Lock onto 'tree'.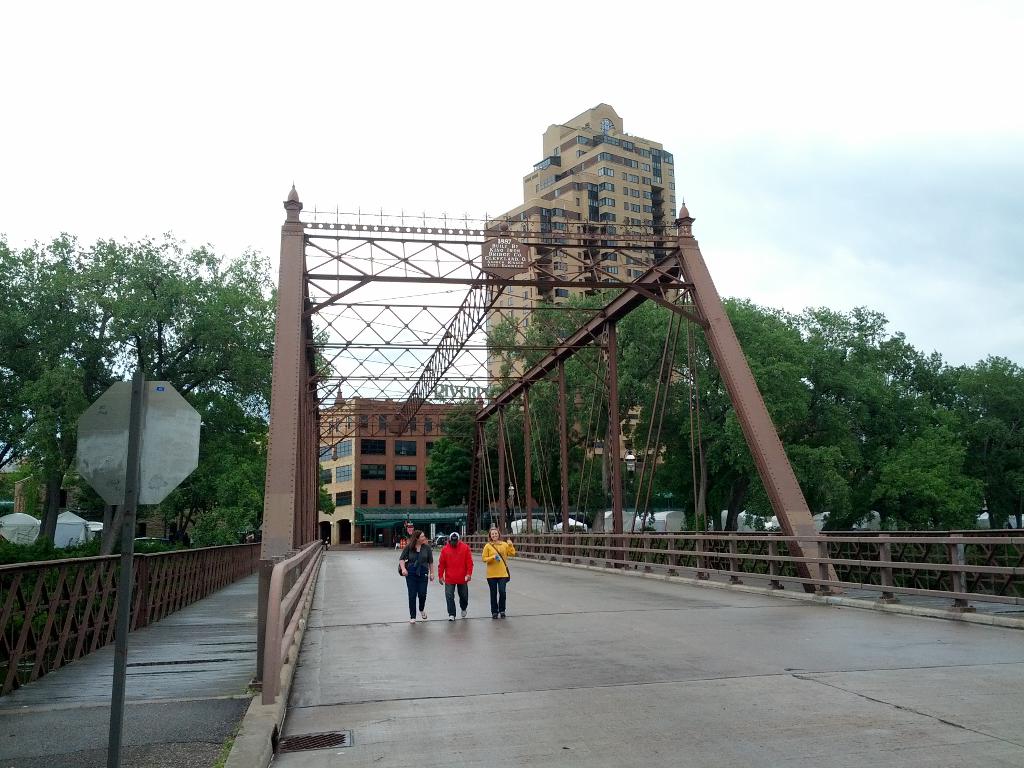
Locked: box(845, 309, 989, 534).
